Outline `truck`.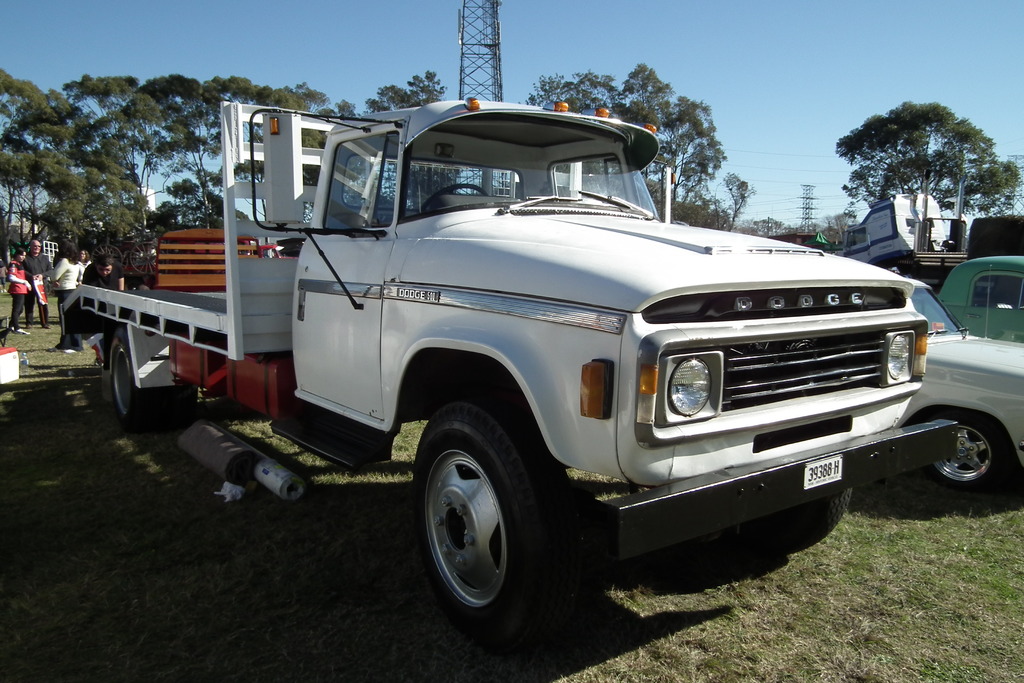
Outline: crop(834, 190, 1023, 291).
